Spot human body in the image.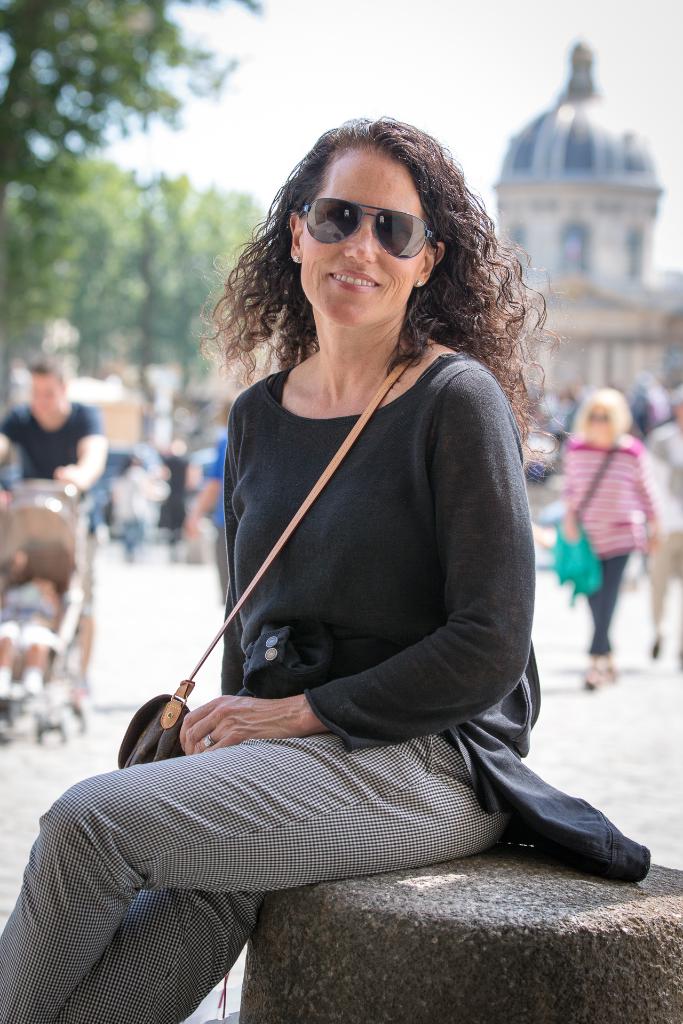
human body found at x1=643 y1=390 x2=682 y2=669.
